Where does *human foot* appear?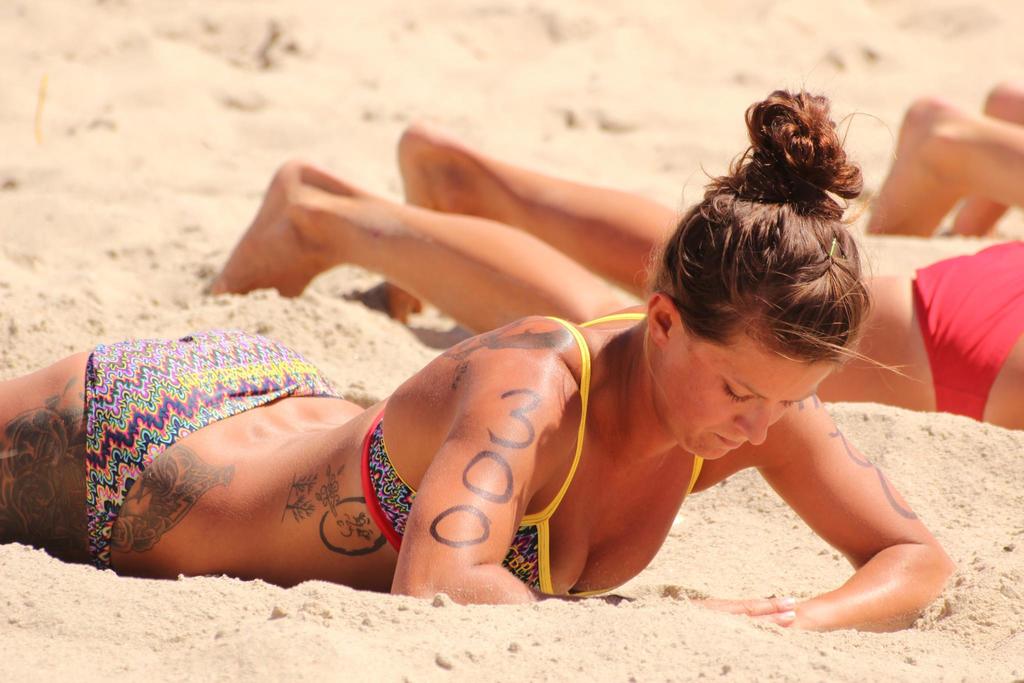
Appears at 203:156:353:297.
